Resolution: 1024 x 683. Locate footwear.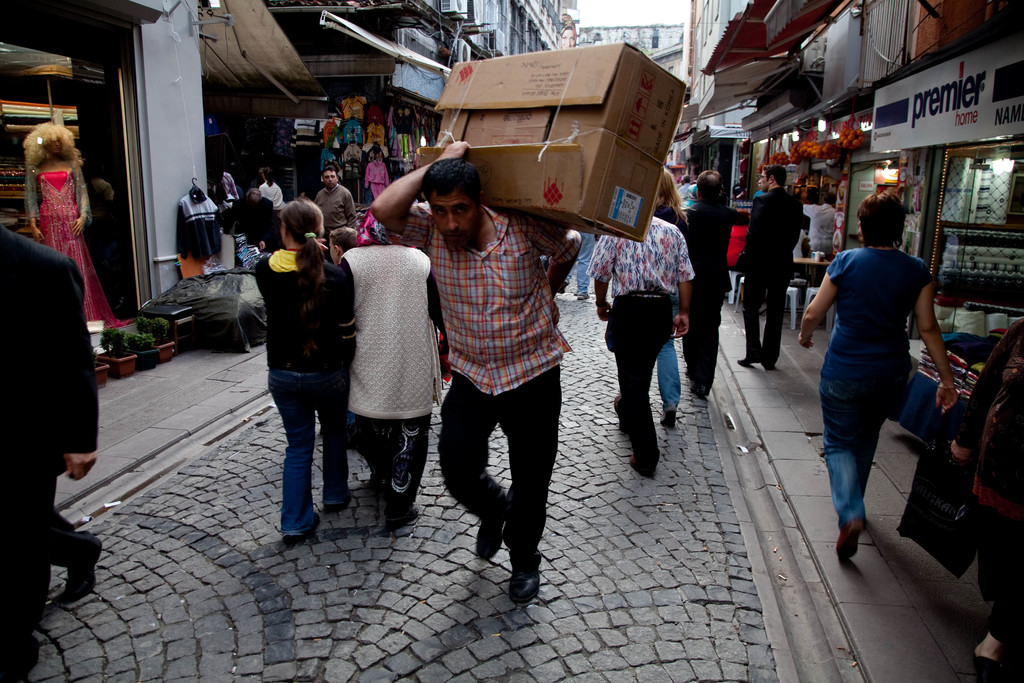
{"left": 632, "top": 454, "right": 647, "bottom": 475}.
